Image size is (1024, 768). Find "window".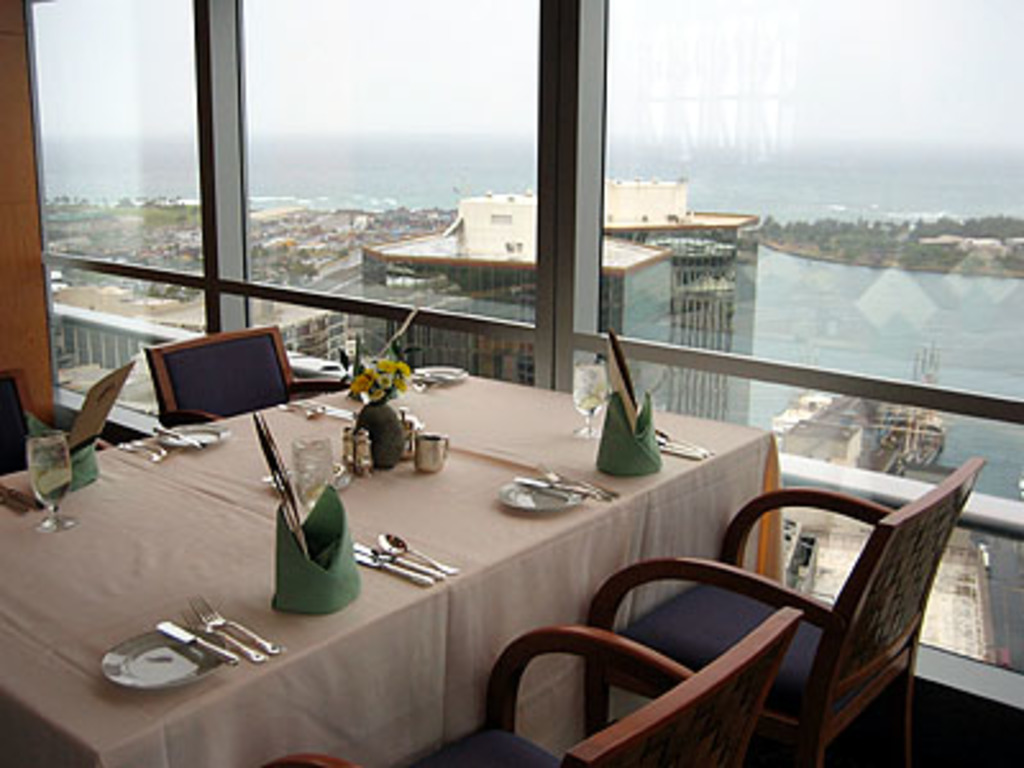
rect(0, 0, 1021, 655).
